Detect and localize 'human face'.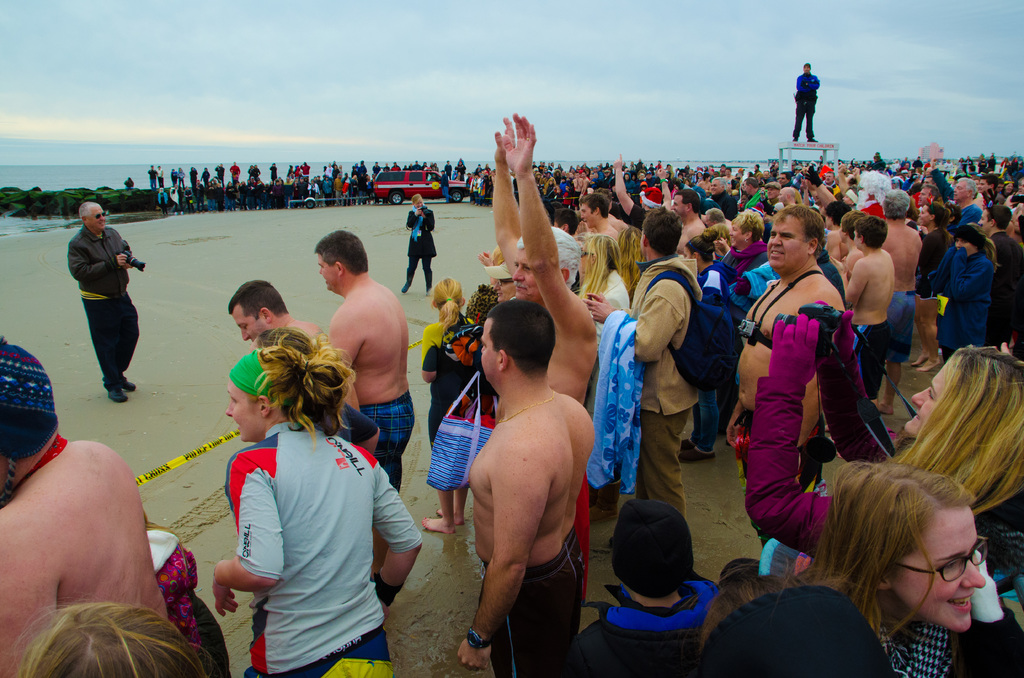
Localized at detection(705, 214, 715, 226).
